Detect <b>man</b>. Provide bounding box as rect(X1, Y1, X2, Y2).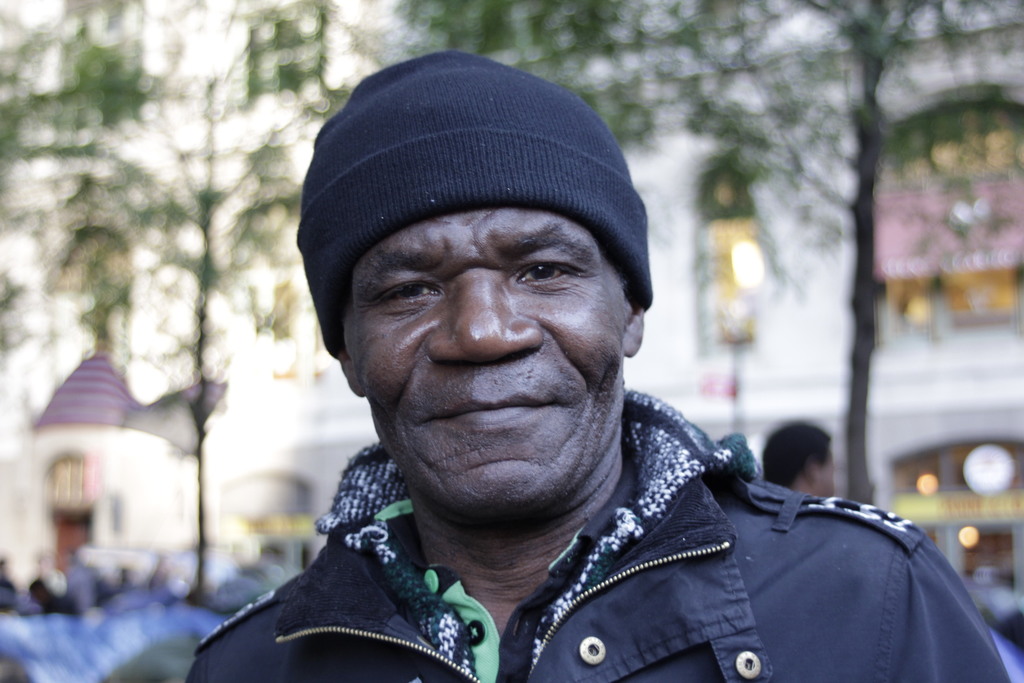
rect(148, 78, 972, 682).
